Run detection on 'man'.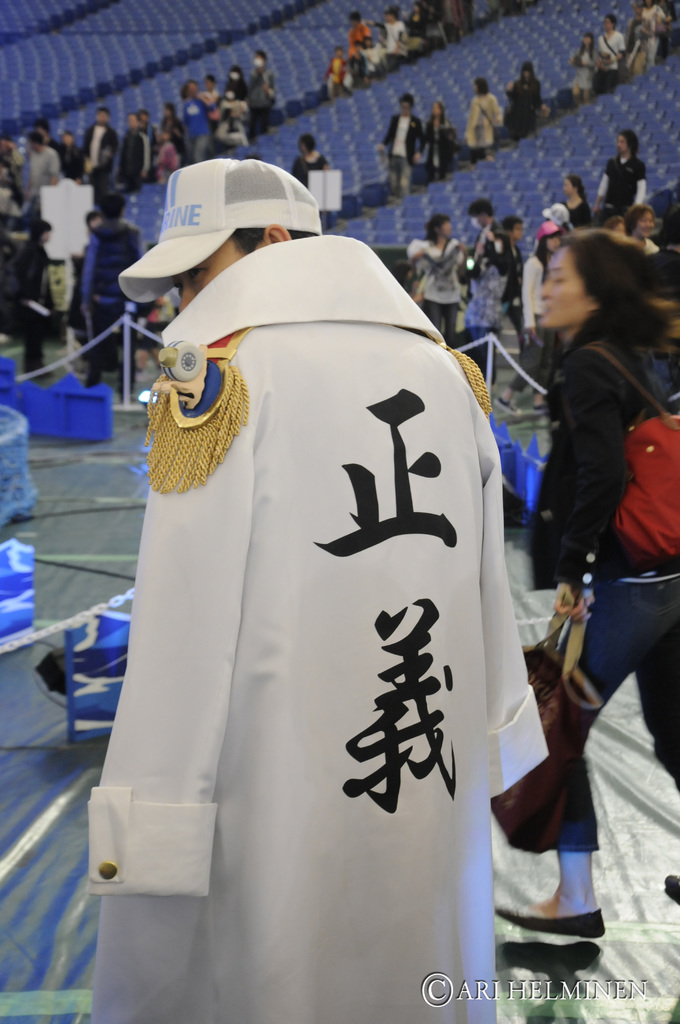
Result: [179, 77, 217, 164].
